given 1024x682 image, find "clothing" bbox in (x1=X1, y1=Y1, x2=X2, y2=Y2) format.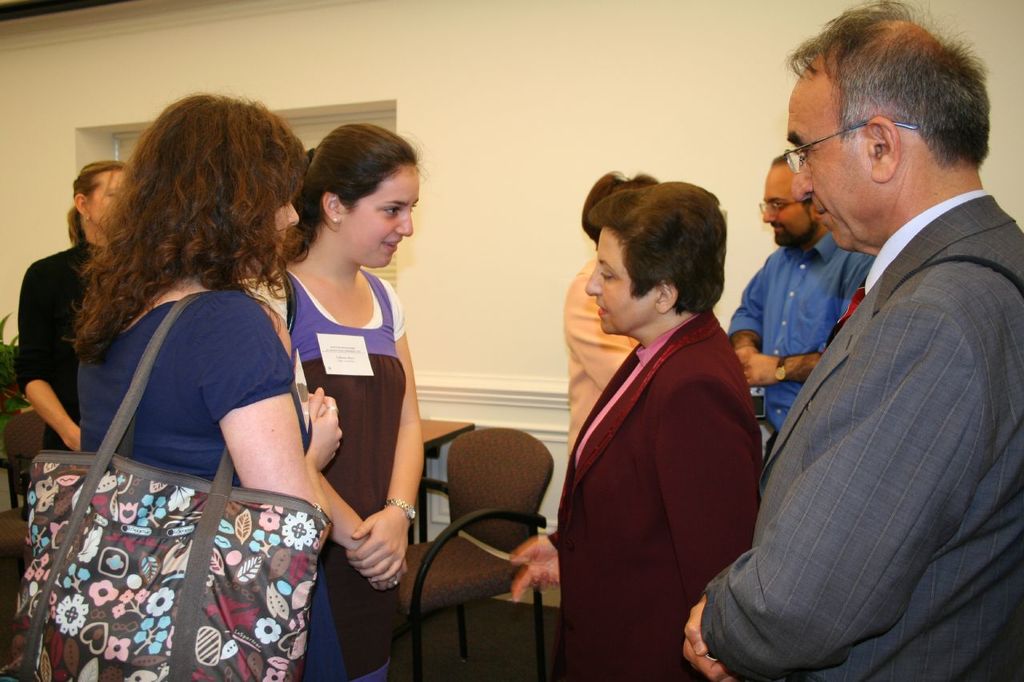
(x1=19, y1=241, x2=332, y2=642).
